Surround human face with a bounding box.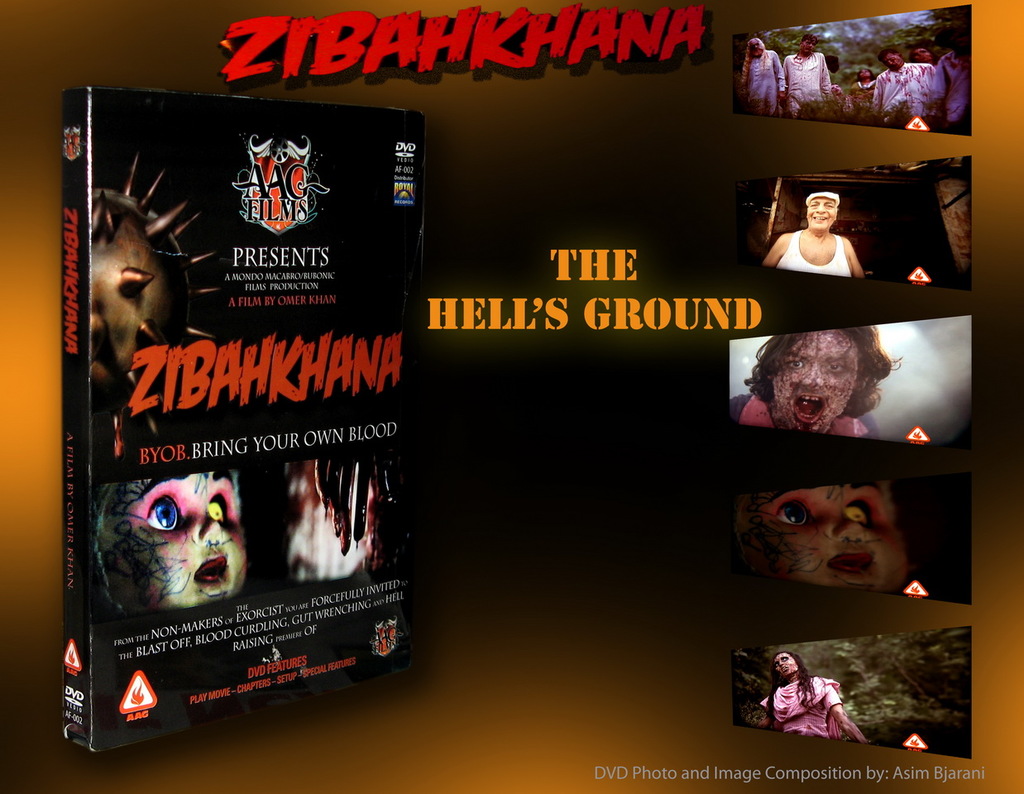
<bbox>752, 40, 758, 55</bbox>.
